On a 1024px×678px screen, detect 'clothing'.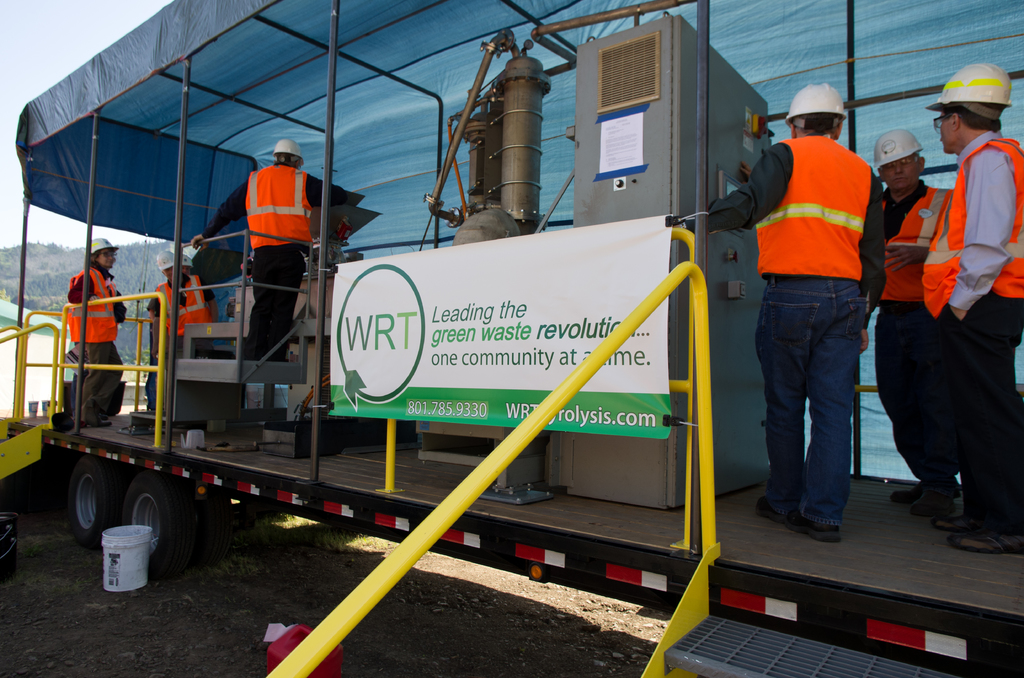
198, 167, 320, 350.
